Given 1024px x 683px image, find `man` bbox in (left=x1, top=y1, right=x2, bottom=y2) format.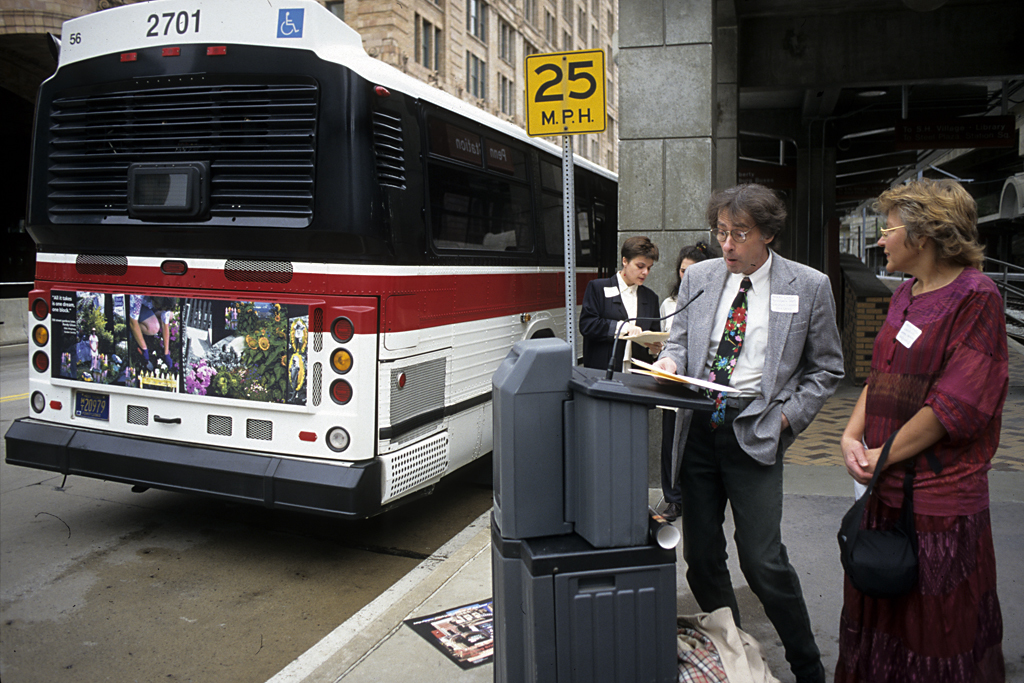
(left=580, top=241, right=687, bottom=373).
